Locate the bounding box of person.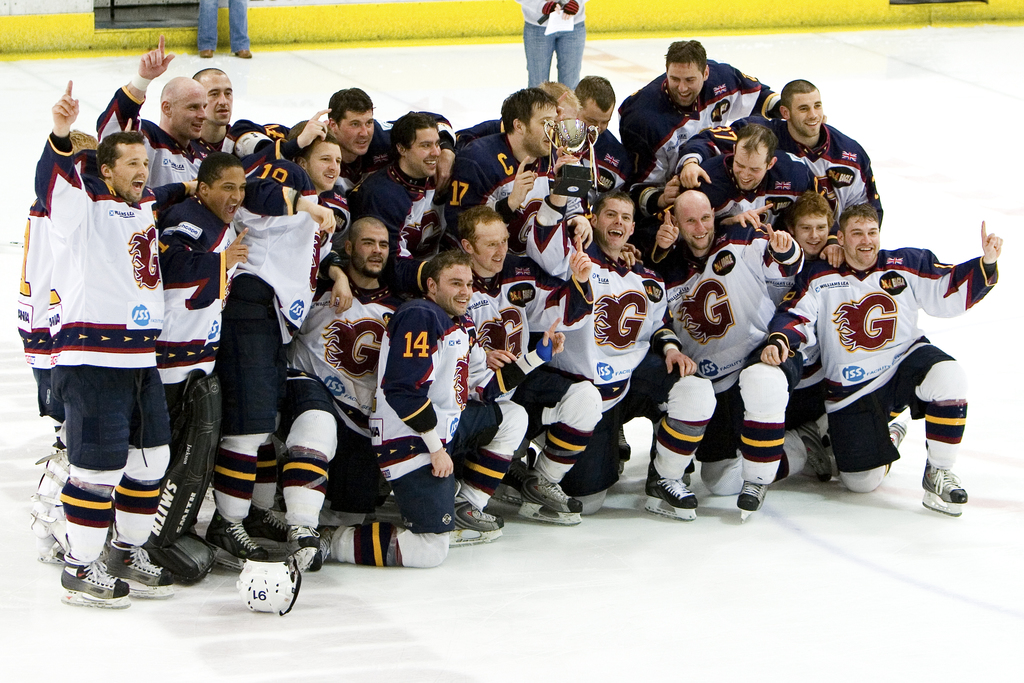
Bounding box: crop(452, 86, 557, 254).
